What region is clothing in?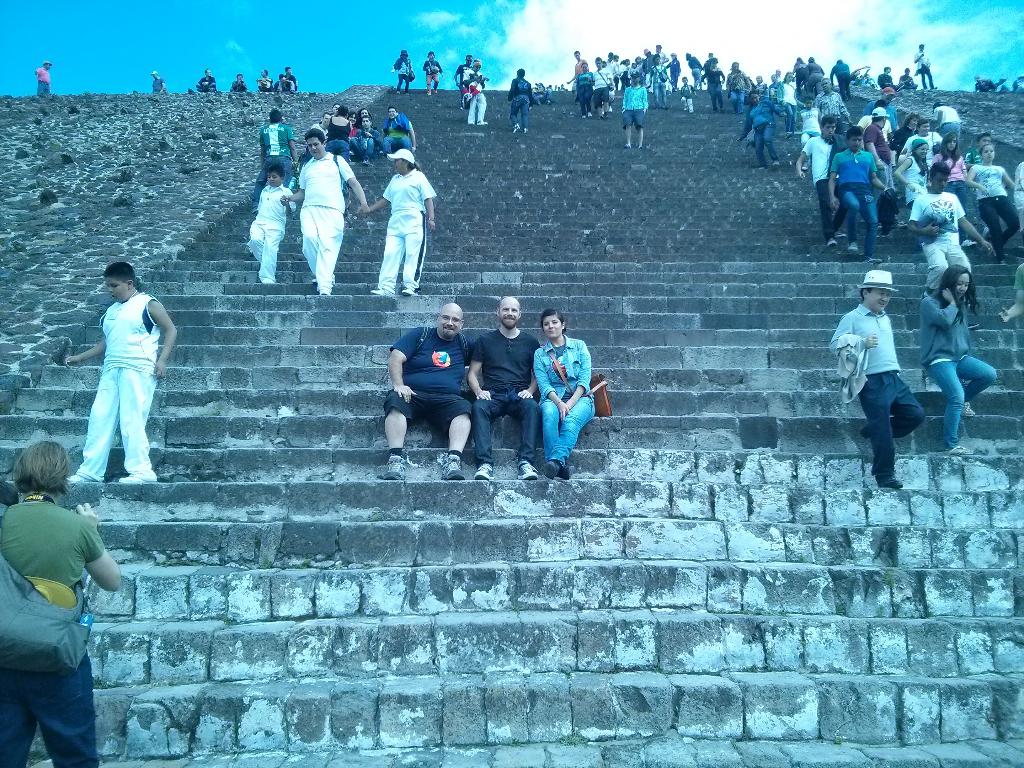
box=[534, 335, 597, 465].
